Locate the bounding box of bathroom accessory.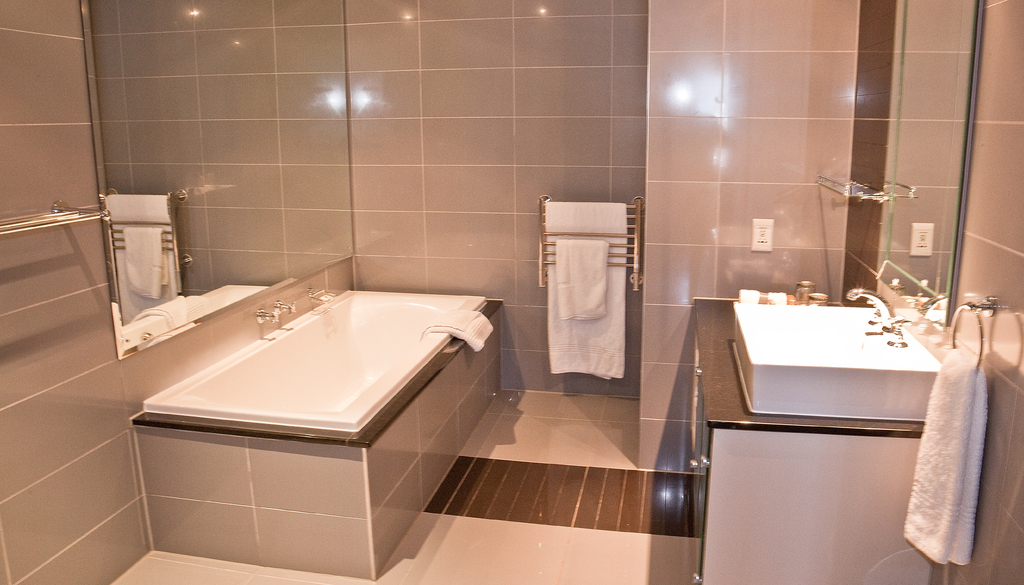
Bounding box: <box>148,274,491,440</box>.
